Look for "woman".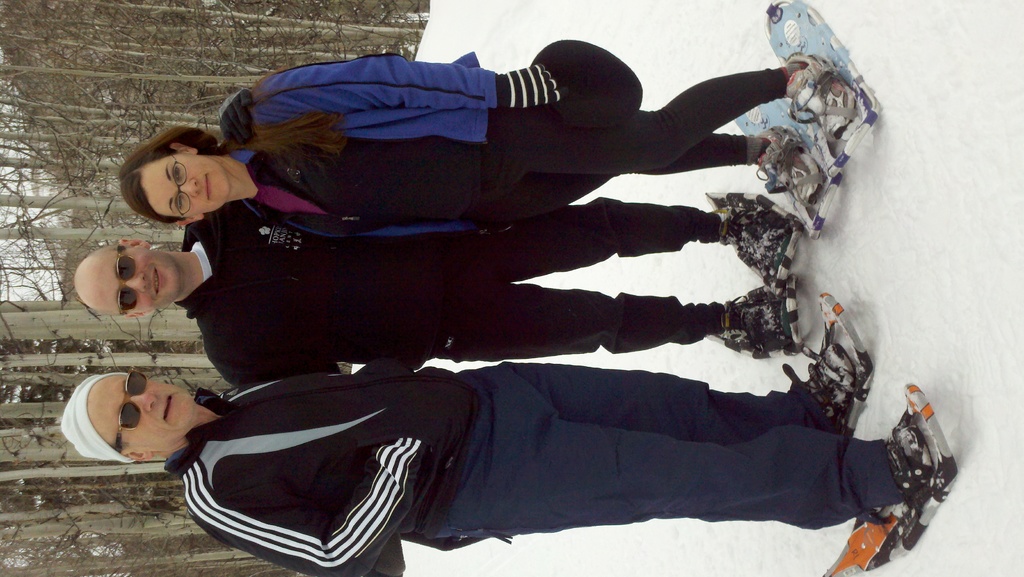
Found: 122:48:860:240.
